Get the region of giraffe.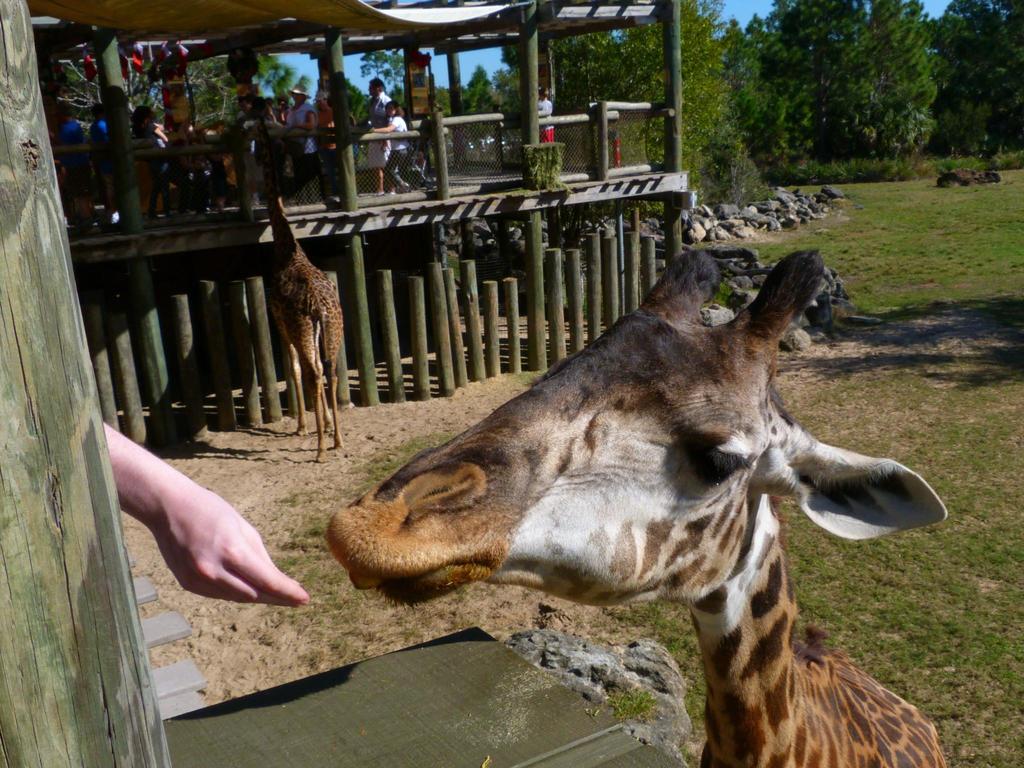
(x1=319, y1=246, x2=947, y2=767).
